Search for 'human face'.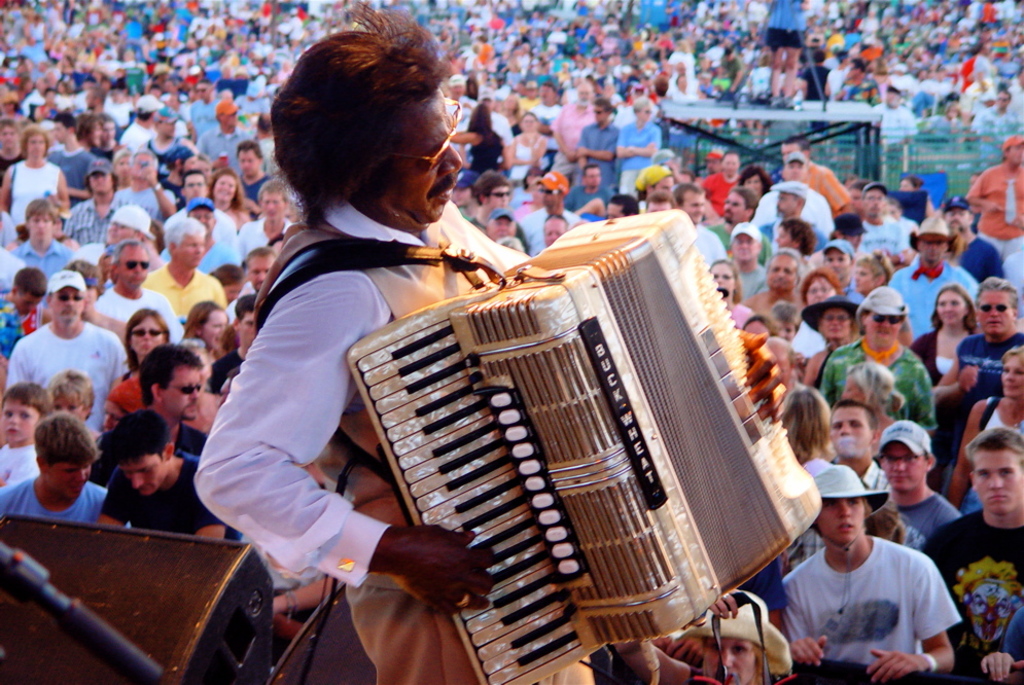
Found at [left=380, top=93, right=463, bottom=226].
